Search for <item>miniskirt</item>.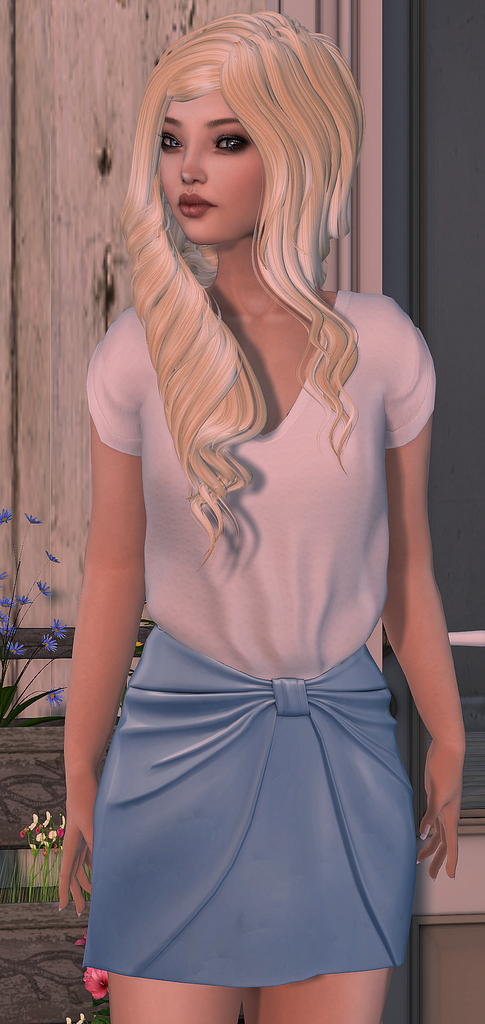
Found at left=83, top=627, right=420, bottom=989.
